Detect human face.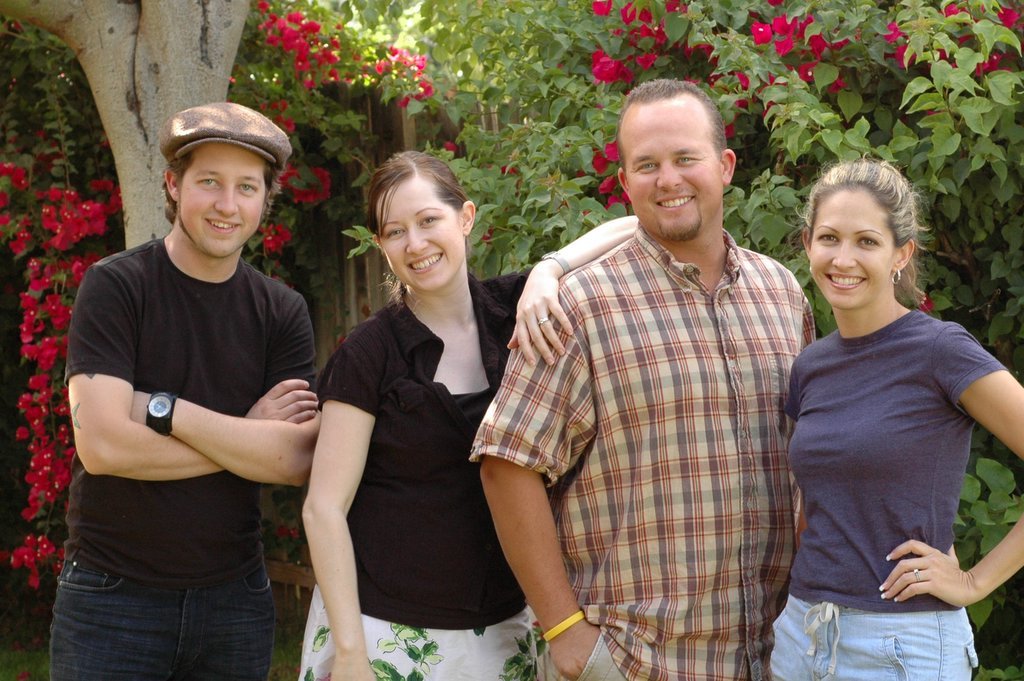
Detected at detection(173, 145, 268, 257).
